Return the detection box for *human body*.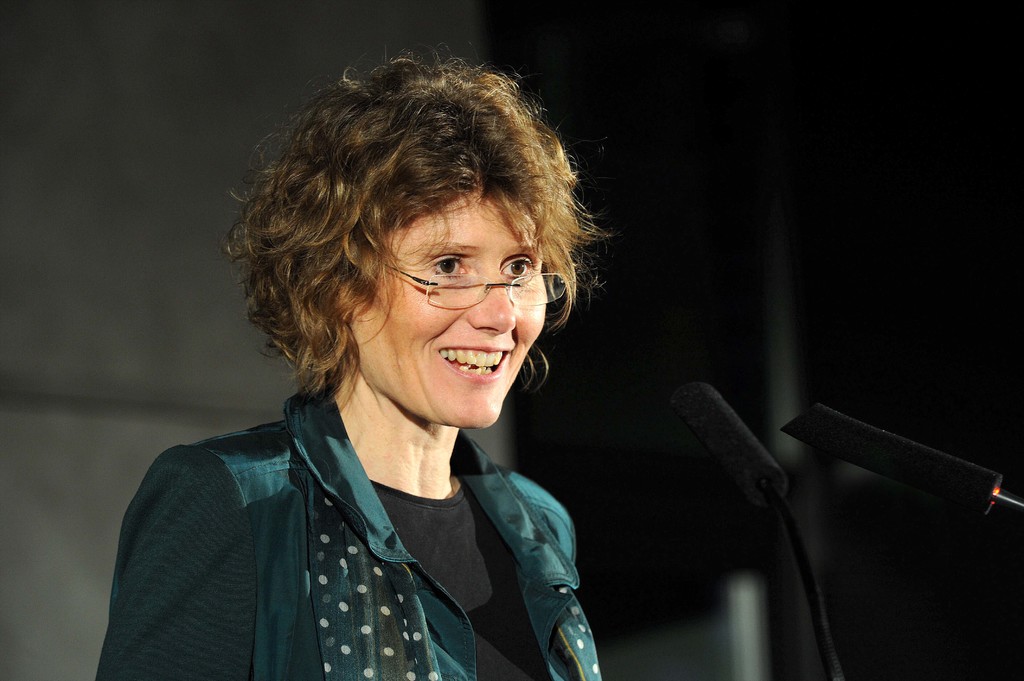
l=113, t=123, r=643, b=670.
